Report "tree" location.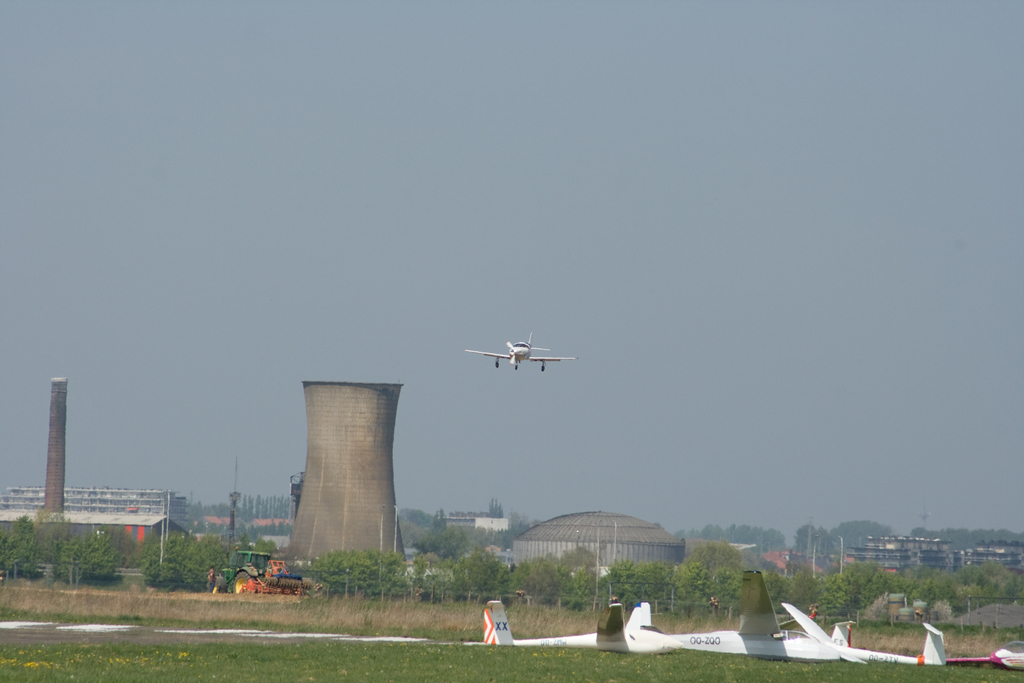
Report: 909, 561, 963, 630.
